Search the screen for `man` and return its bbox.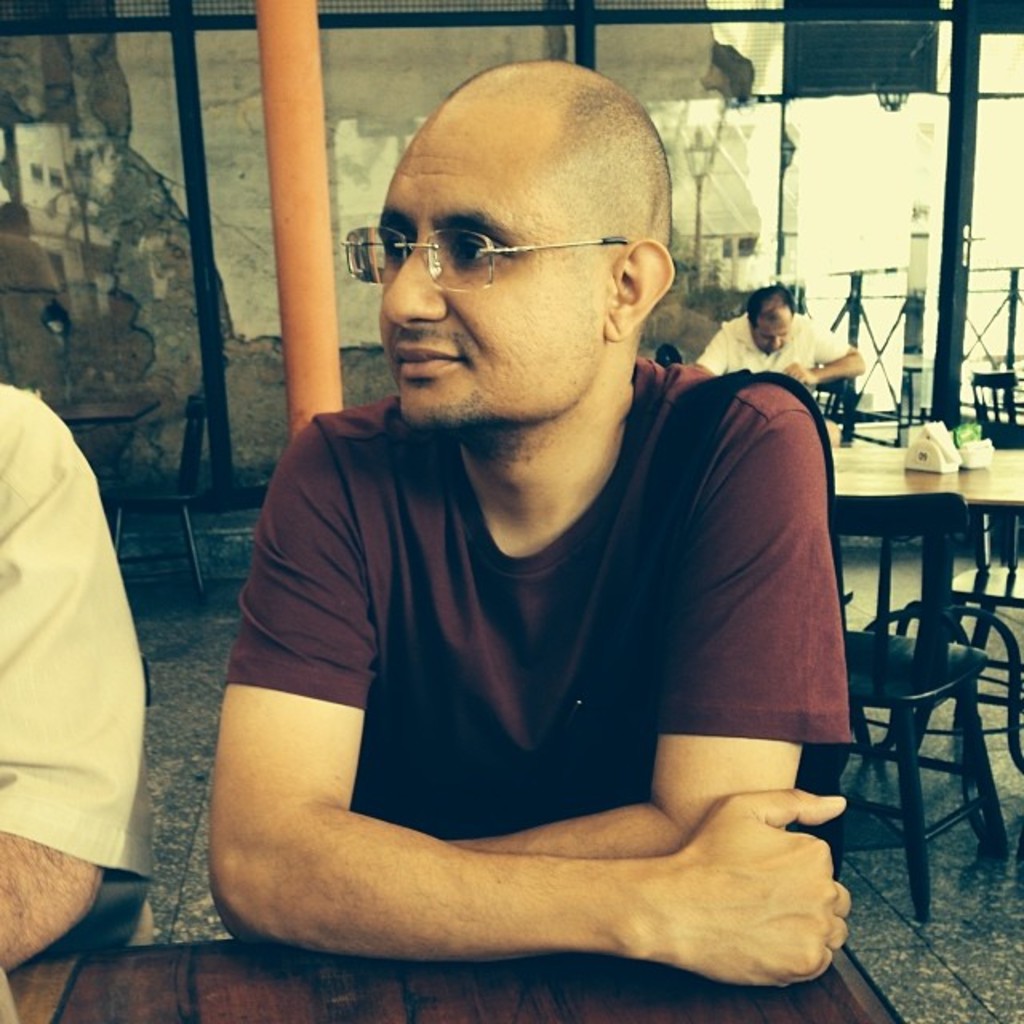
Found: (x1=205, y1=61, x2=859, y2=986).
